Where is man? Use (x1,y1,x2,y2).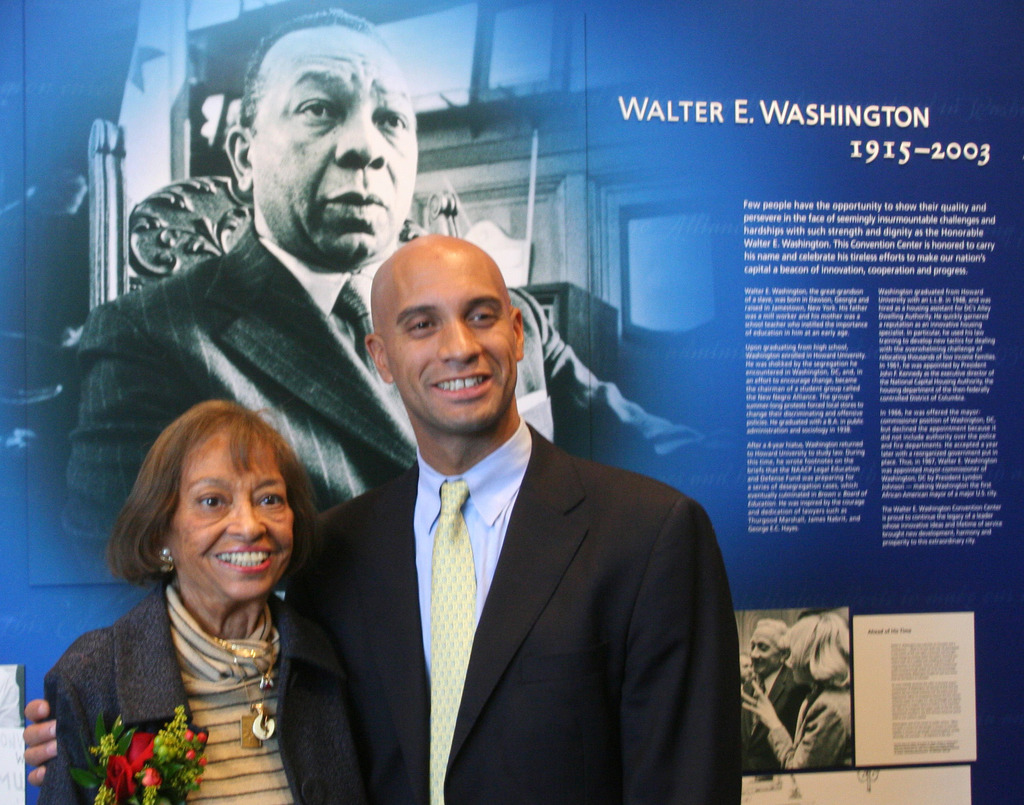
(739,652,755,685).
